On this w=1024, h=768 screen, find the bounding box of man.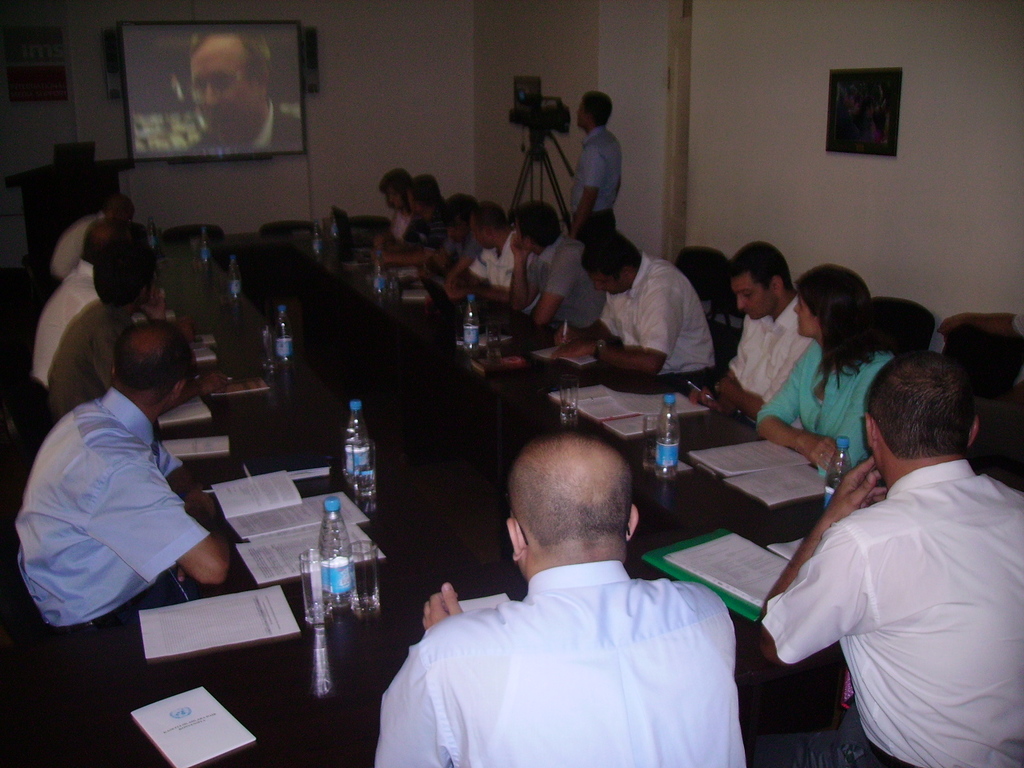
Bounding box: x1=384, y1=413, x2=757, y2=753.
